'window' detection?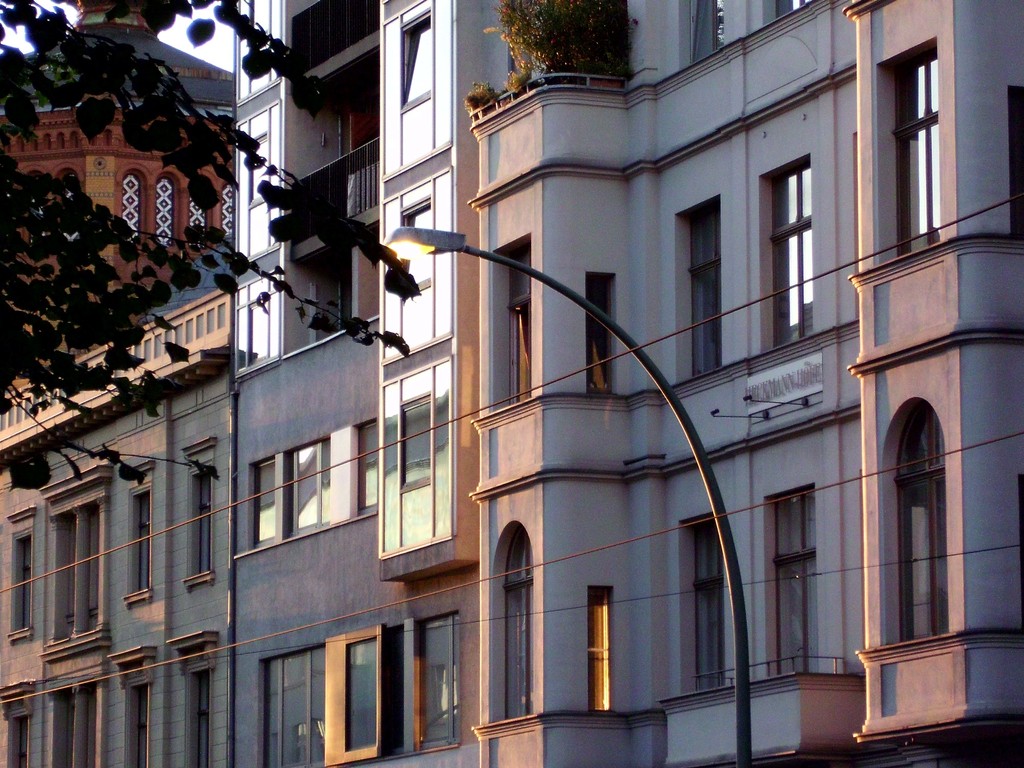
260:651:318:767
